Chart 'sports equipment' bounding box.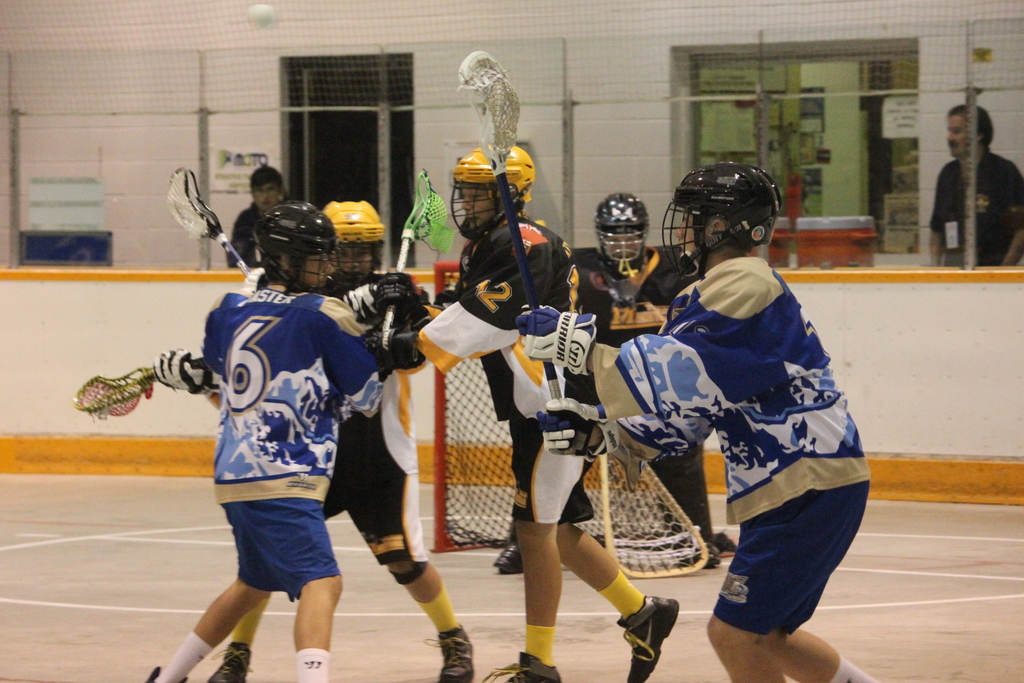
Charted: <region>591, 188, 647, 269</region>.
